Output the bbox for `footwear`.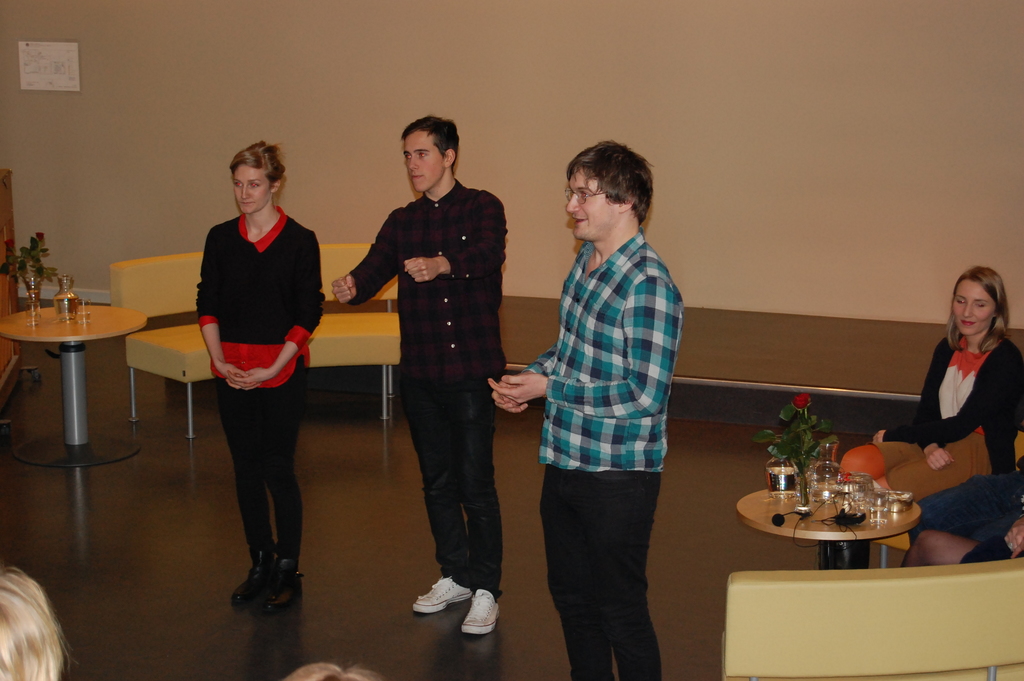
[left=413, top=571, right=469, bottom=610].
